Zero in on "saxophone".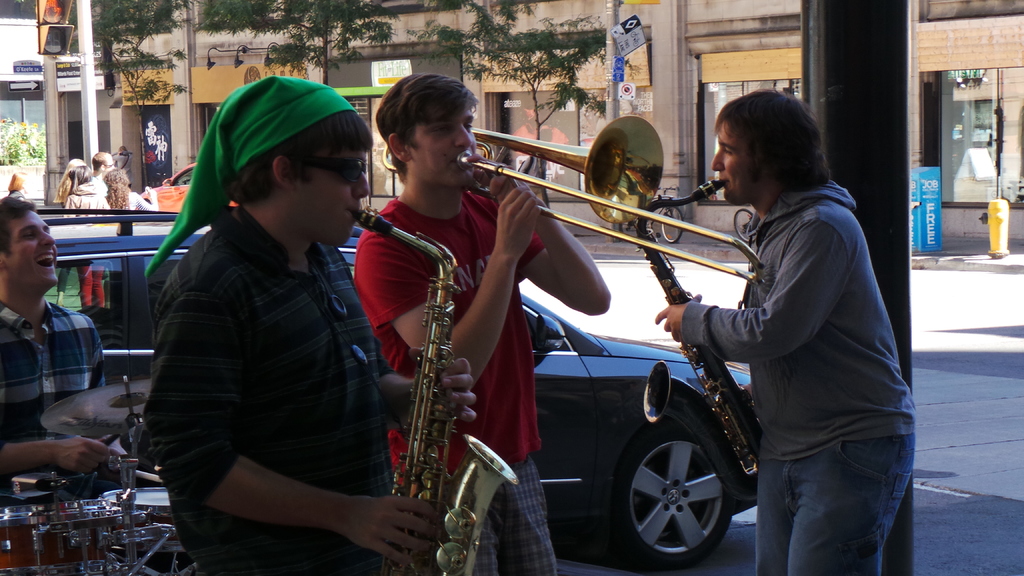
Zeroed in: (630,170,766,503).
